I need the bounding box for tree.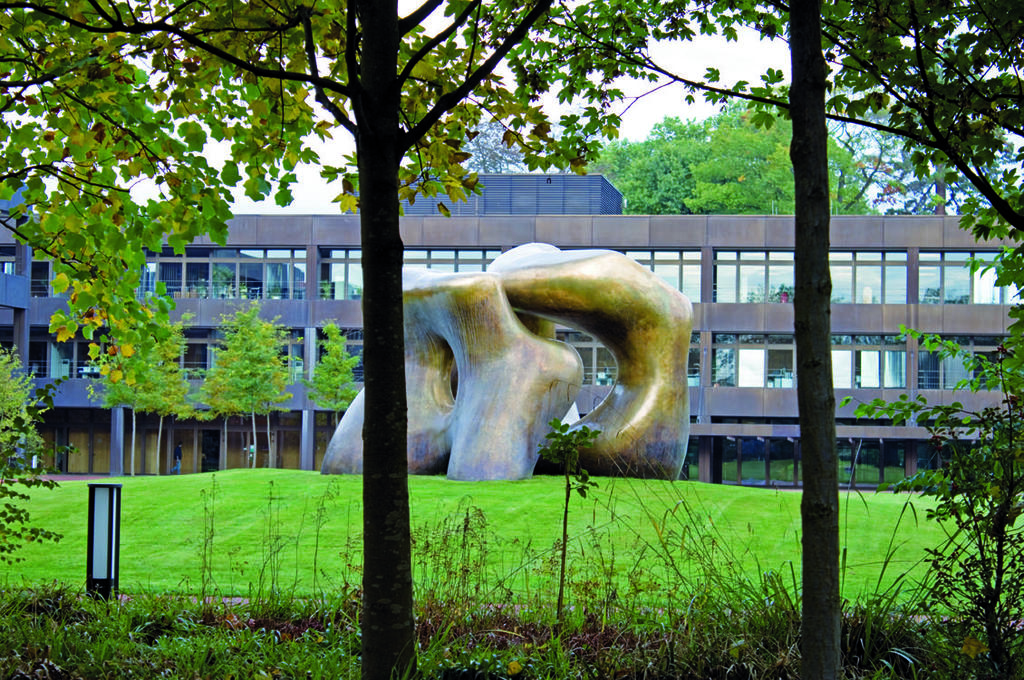
Here it is: select_region(197, 299, 300, 470).
